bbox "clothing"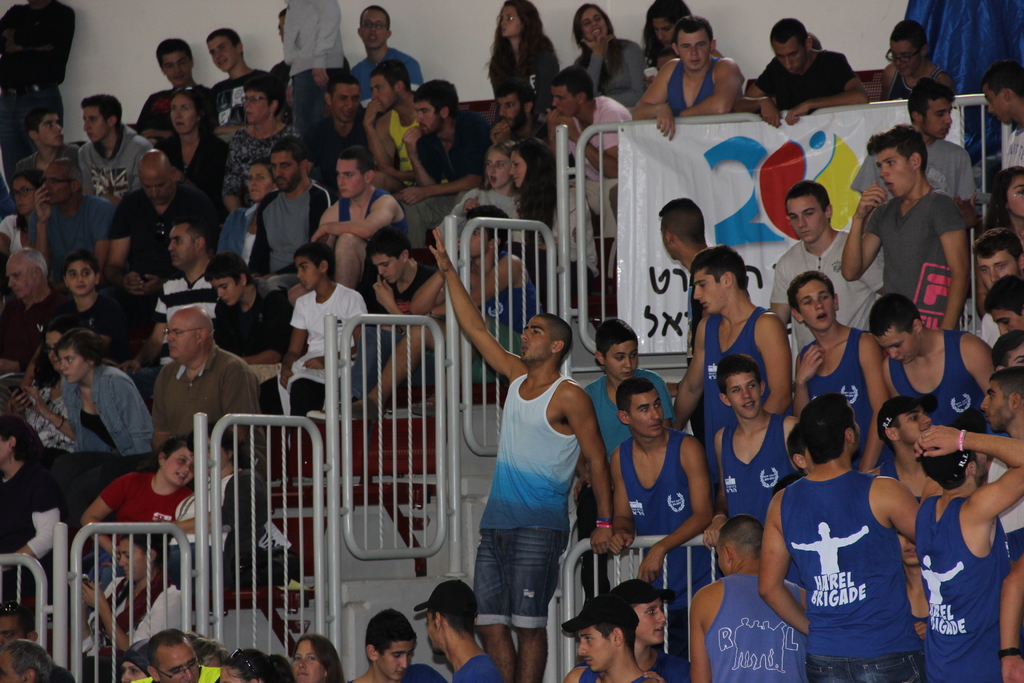
(left=714, top=411, right=807, bottom=531)
